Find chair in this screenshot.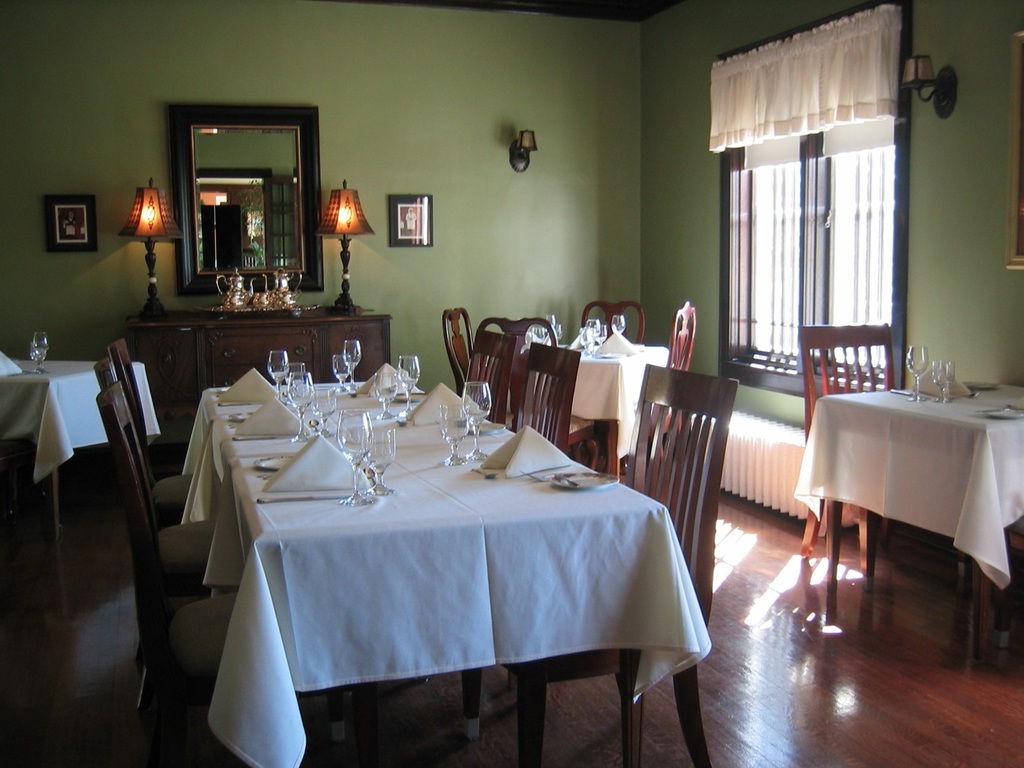
The bounding box for chair is box=[94, 357, 238, 690].
